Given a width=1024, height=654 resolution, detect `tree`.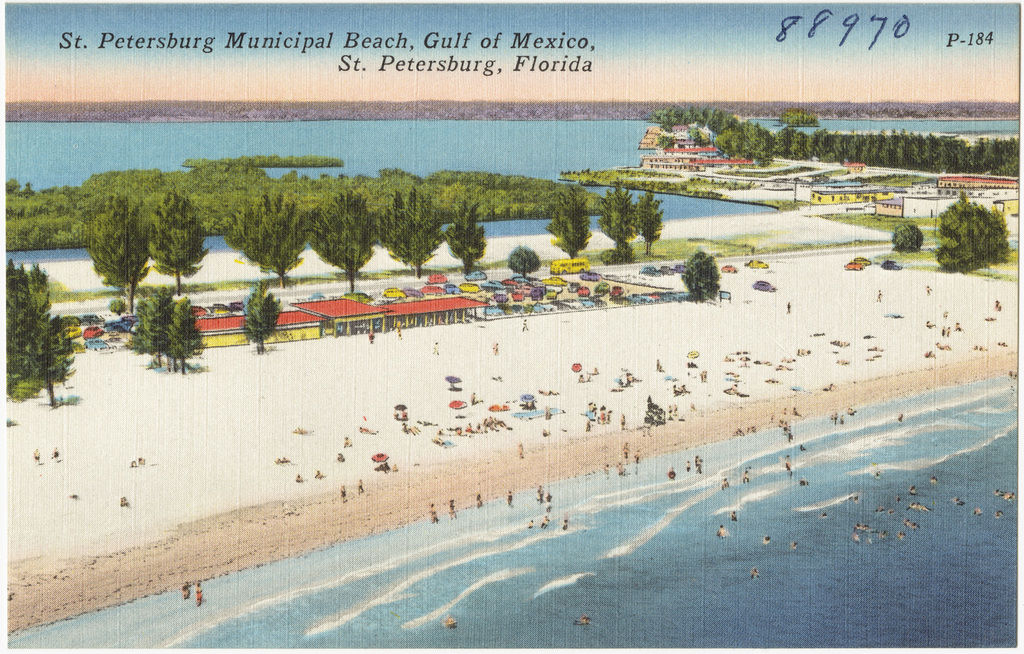
<box>307,188,391,290</box>.
